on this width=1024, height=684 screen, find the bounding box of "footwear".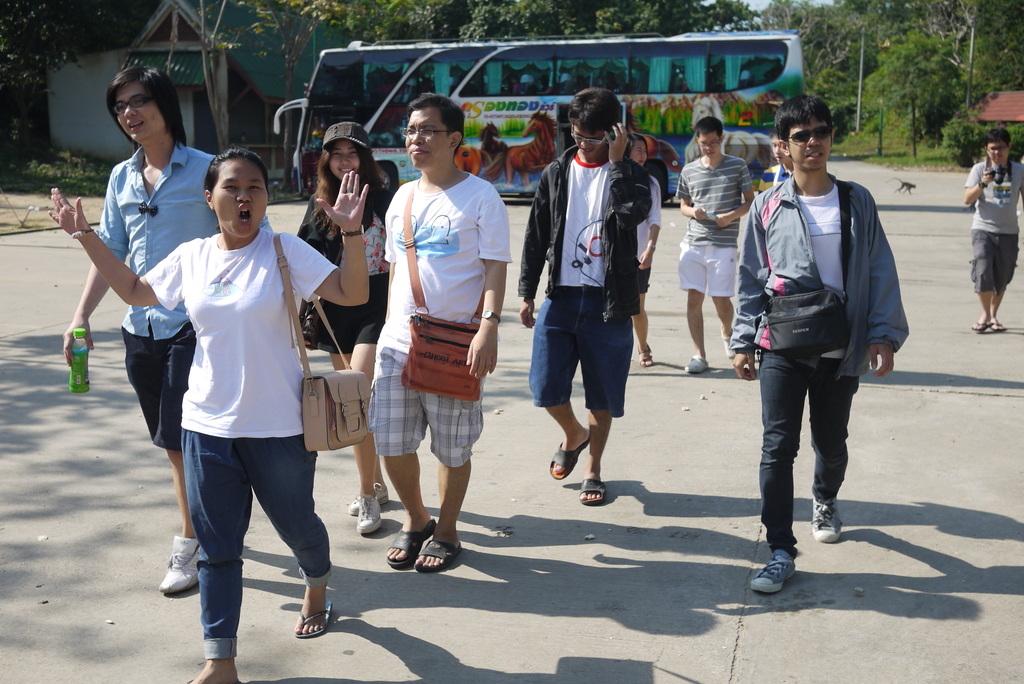
Bounding box: BBox(684, 355, 708, 374).
